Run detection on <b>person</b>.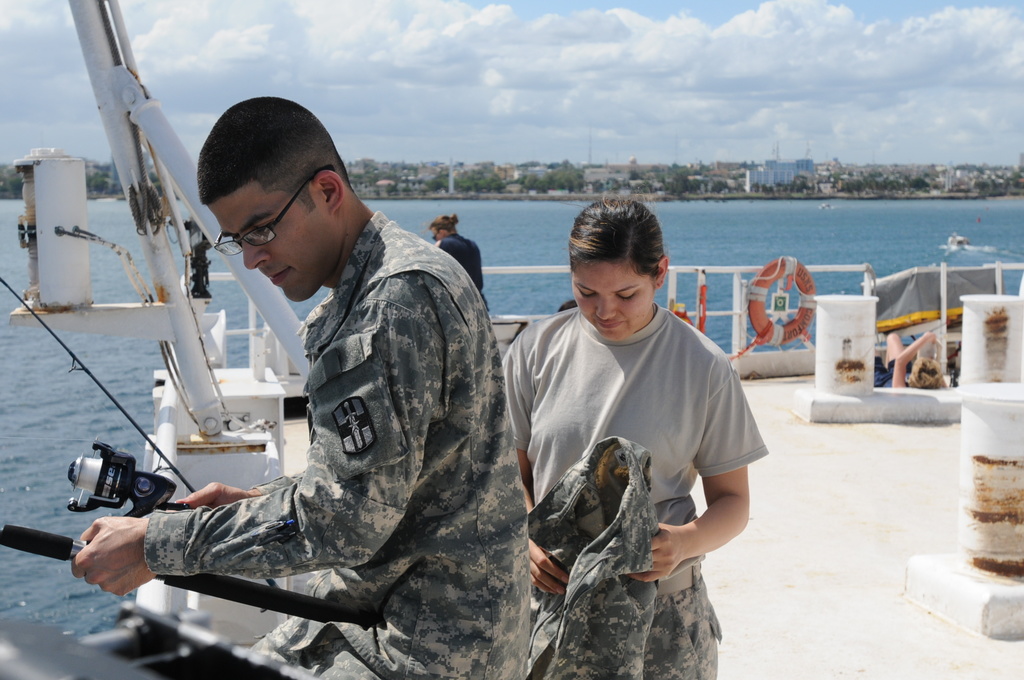
Result: (430, 210, 485, 298).
